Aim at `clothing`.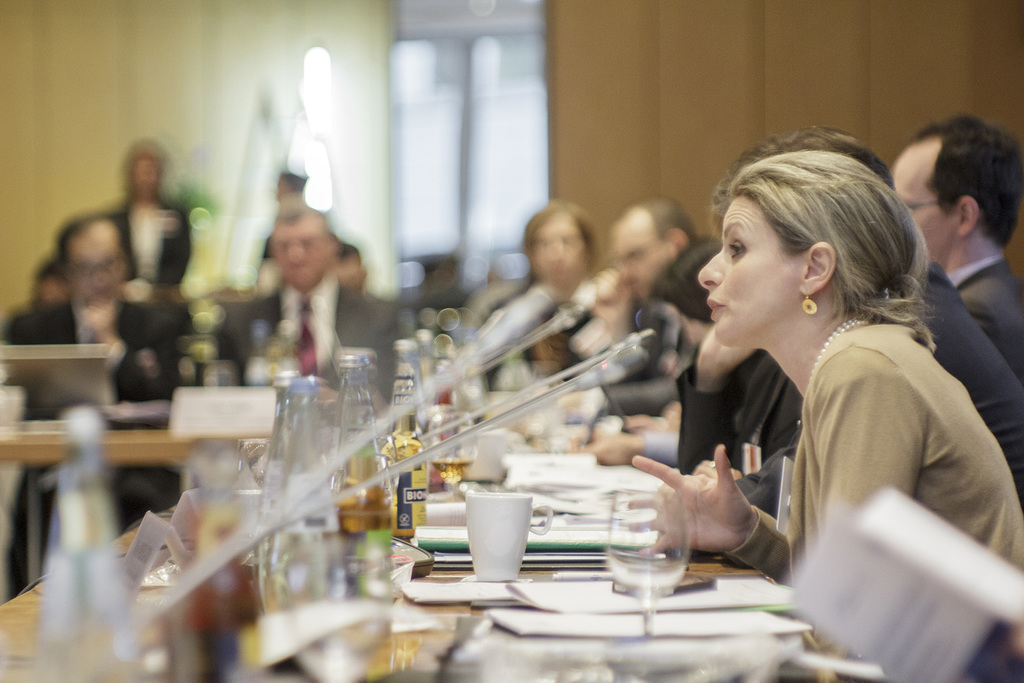
Aimed at [639, 353, 765, 462].
